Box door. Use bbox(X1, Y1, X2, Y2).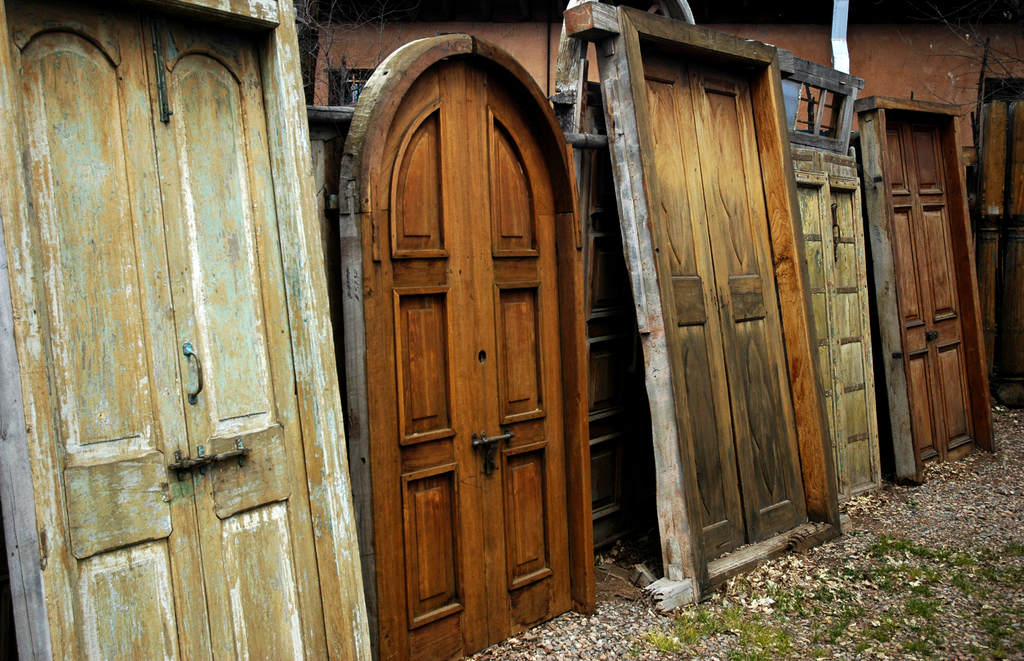
bbox(850, 98, 1004, 490).
